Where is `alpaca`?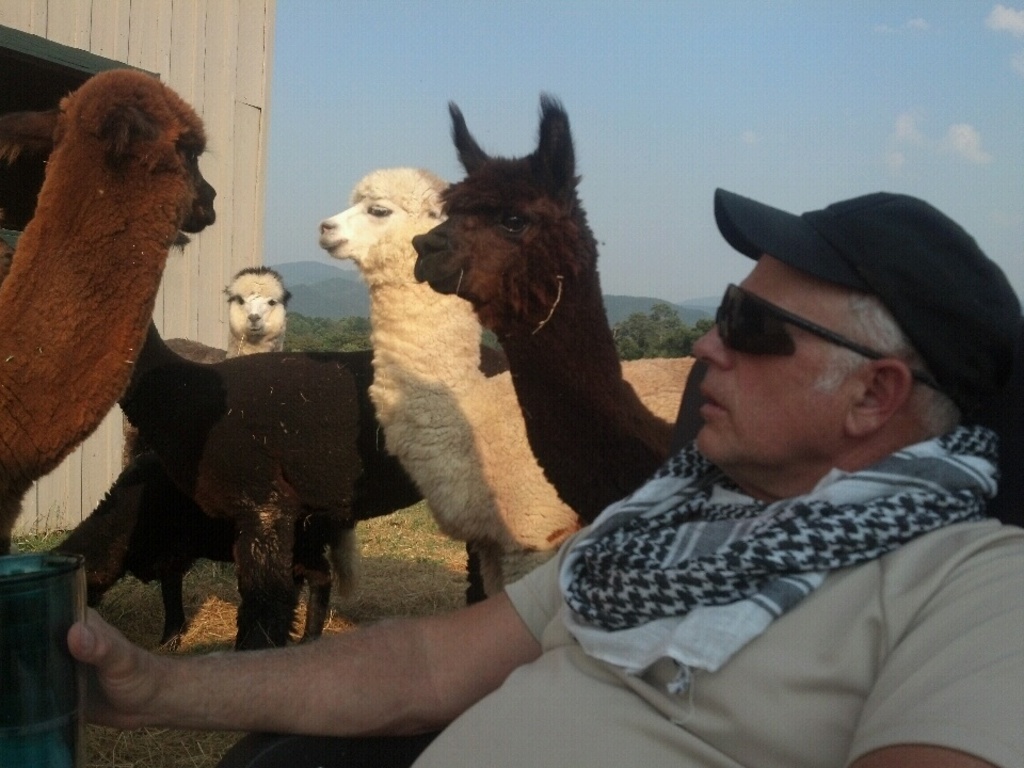
select_region(44, 428, 359, 643).
